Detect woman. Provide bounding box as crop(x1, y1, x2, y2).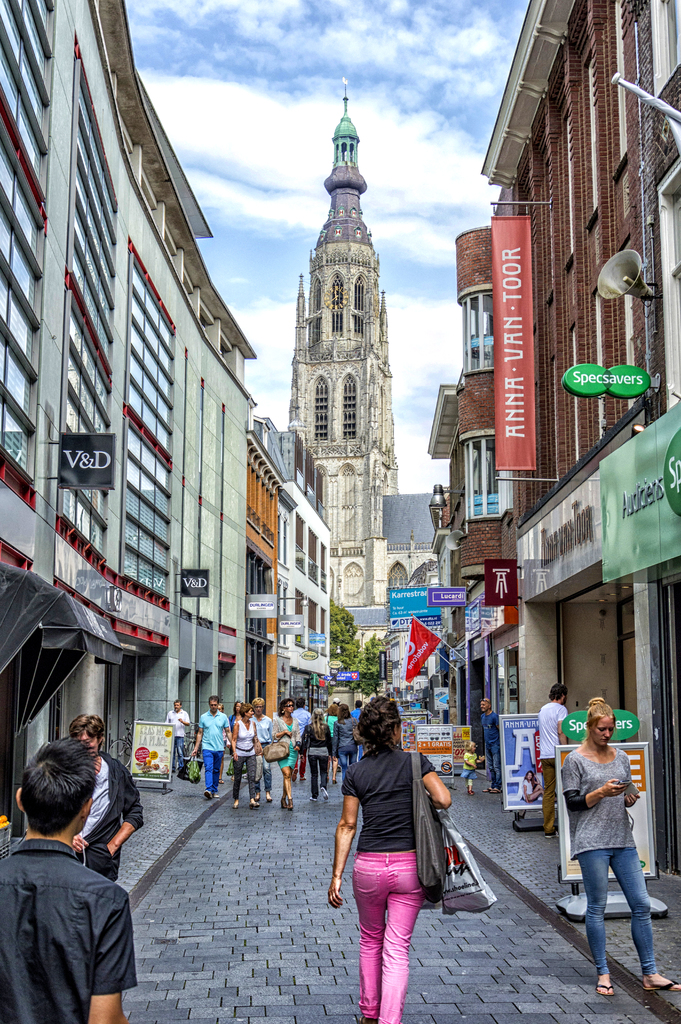
crop(548, 694, 677, 1002).
